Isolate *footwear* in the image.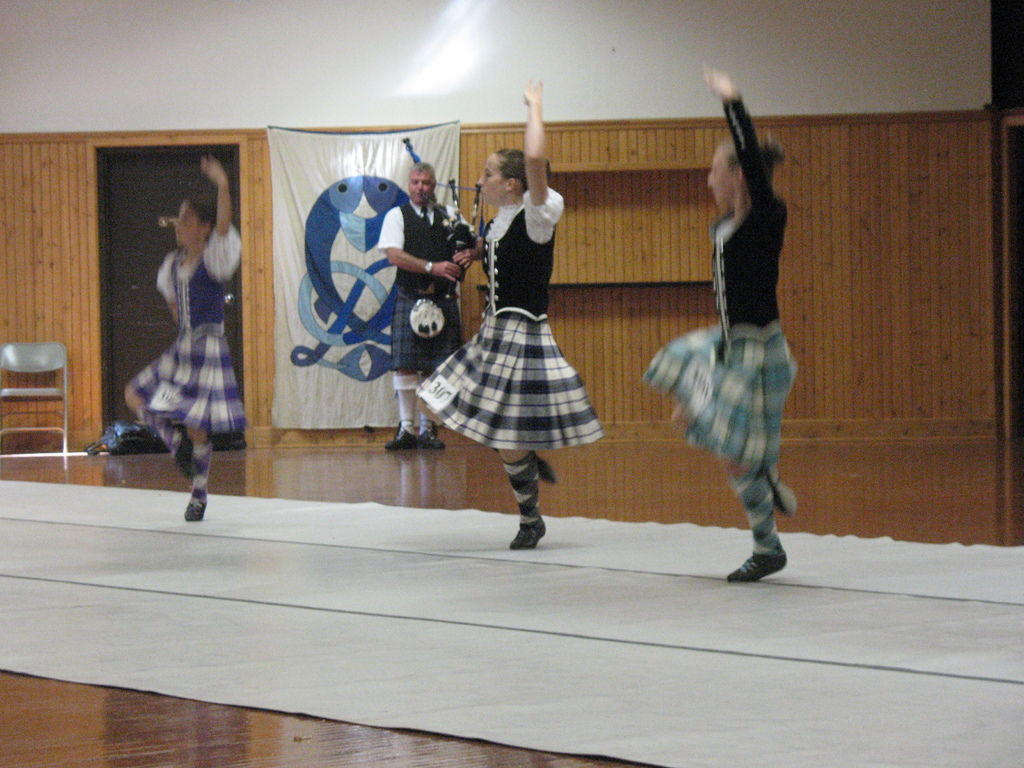
Isolated region: 384 421 422 450.
